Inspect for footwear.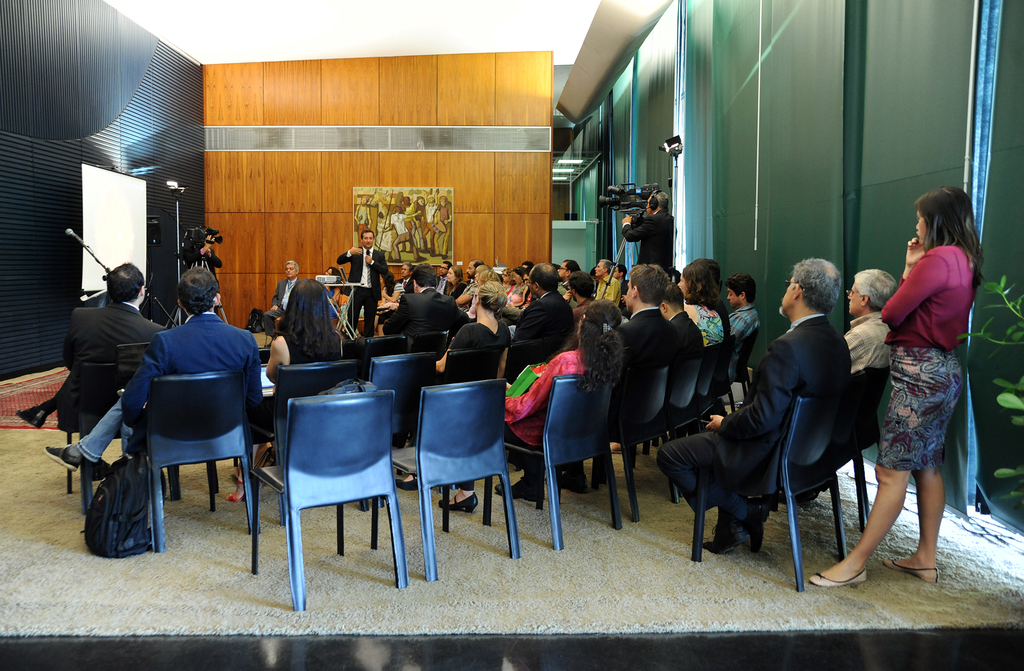
Inspection: 809,570,868,586.
